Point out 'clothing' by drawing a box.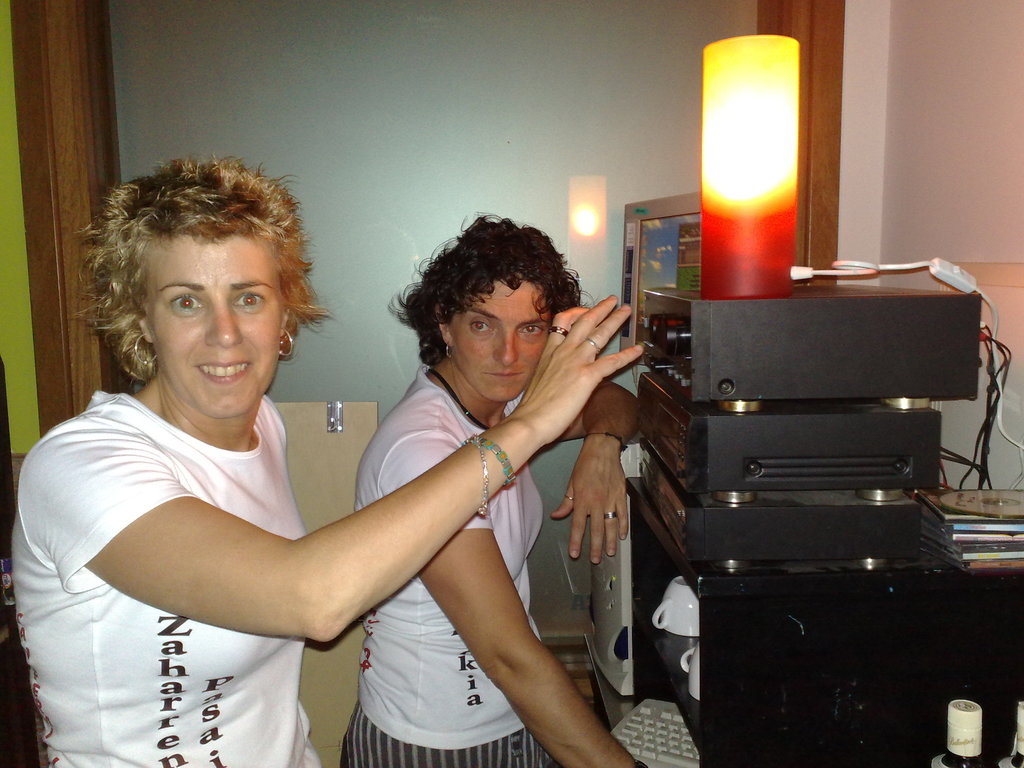
(344, 358, 554, 767).
